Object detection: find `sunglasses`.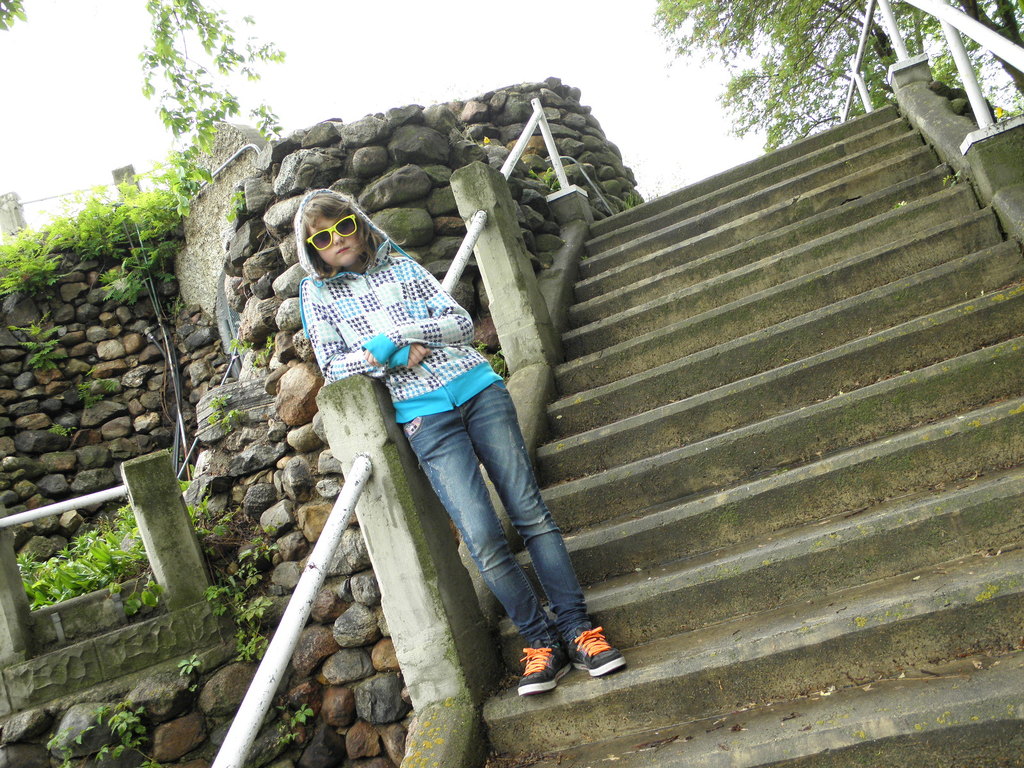
(x1=309, y1=214, x2=358, y2=253).
